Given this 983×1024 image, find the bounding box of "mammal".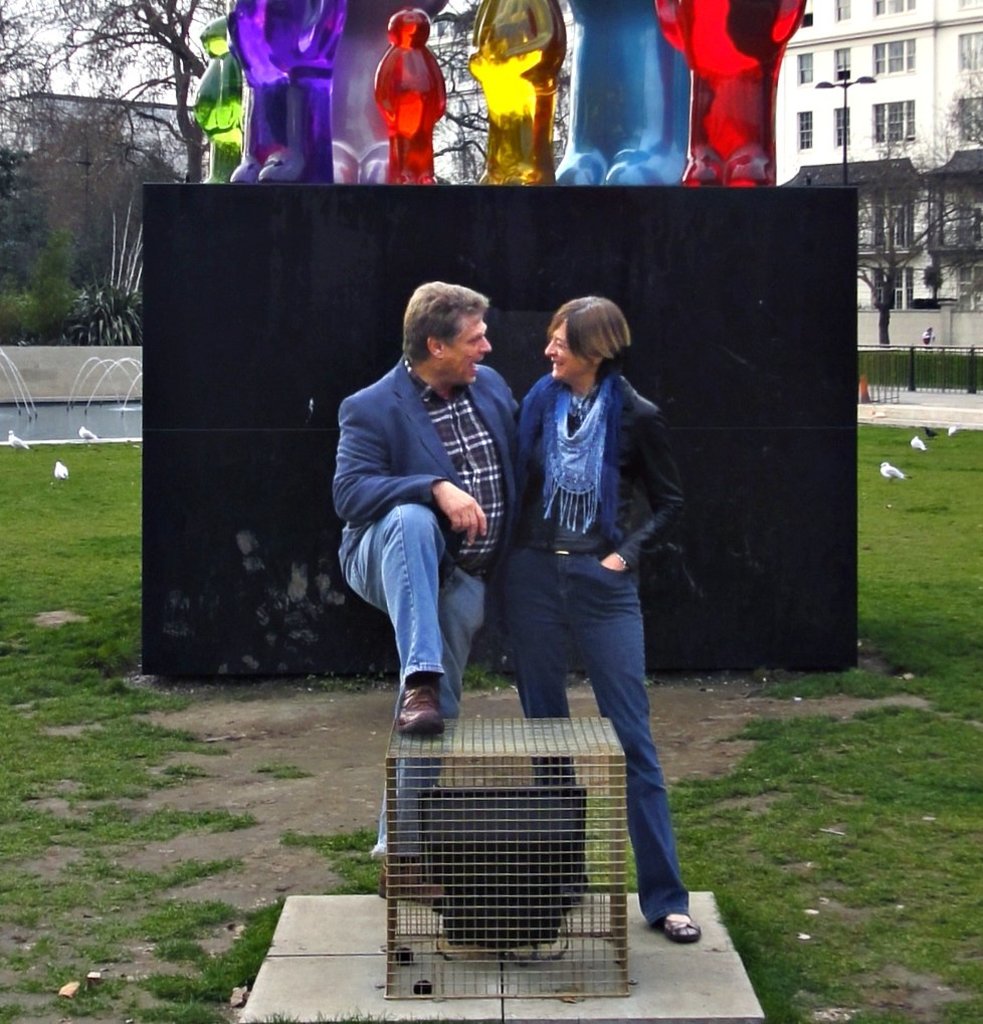
x1=193, y1=12, x2=241, y2=189.
